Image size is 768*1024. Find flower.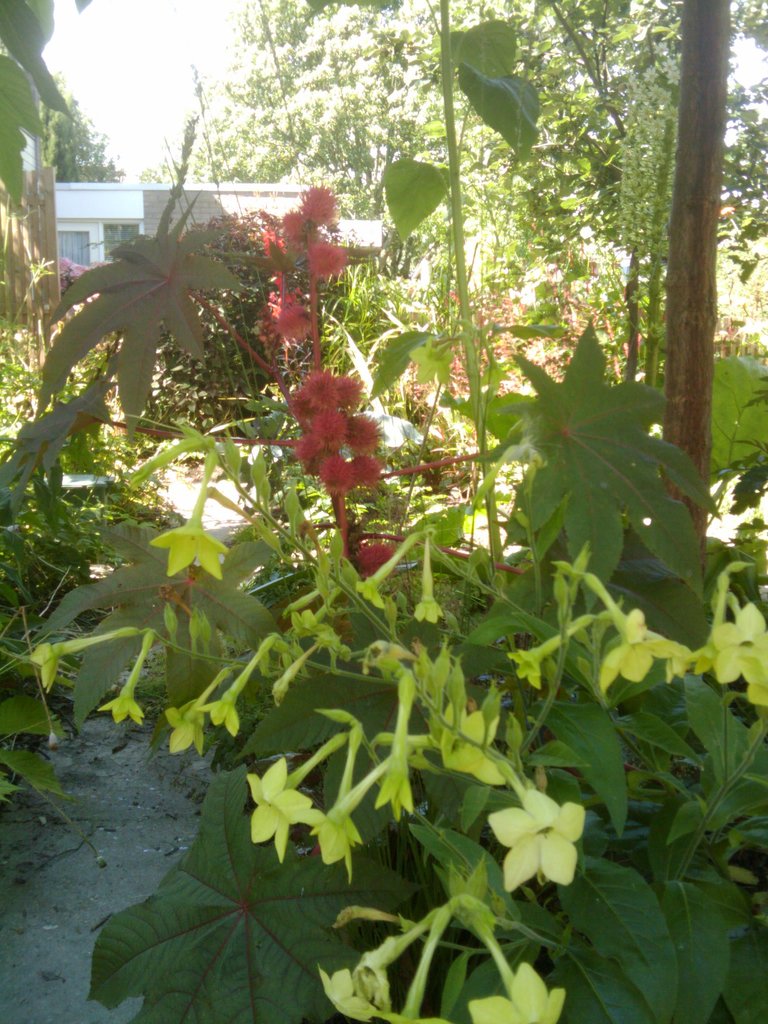
308, 806, 368, 872.
